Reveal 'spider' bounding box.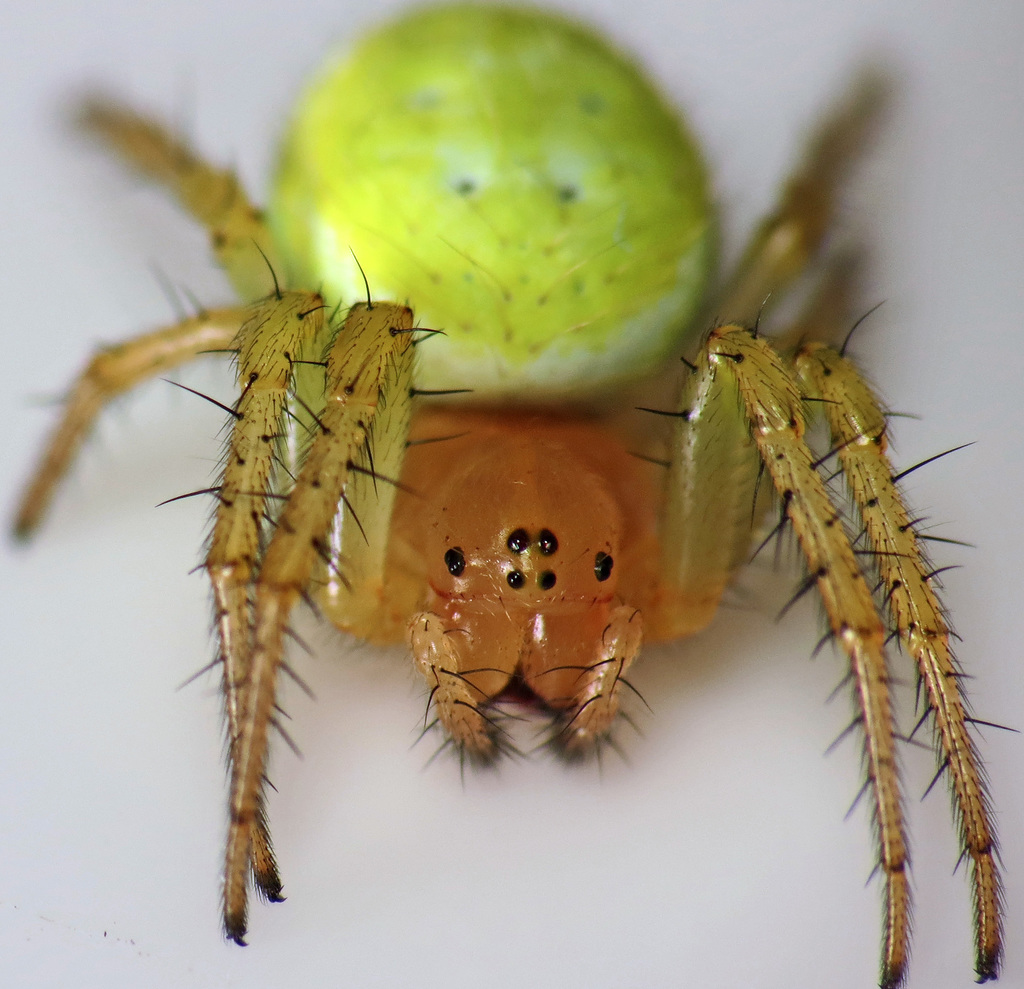
Revealed: Rect(18, 0, 1023, 988).
